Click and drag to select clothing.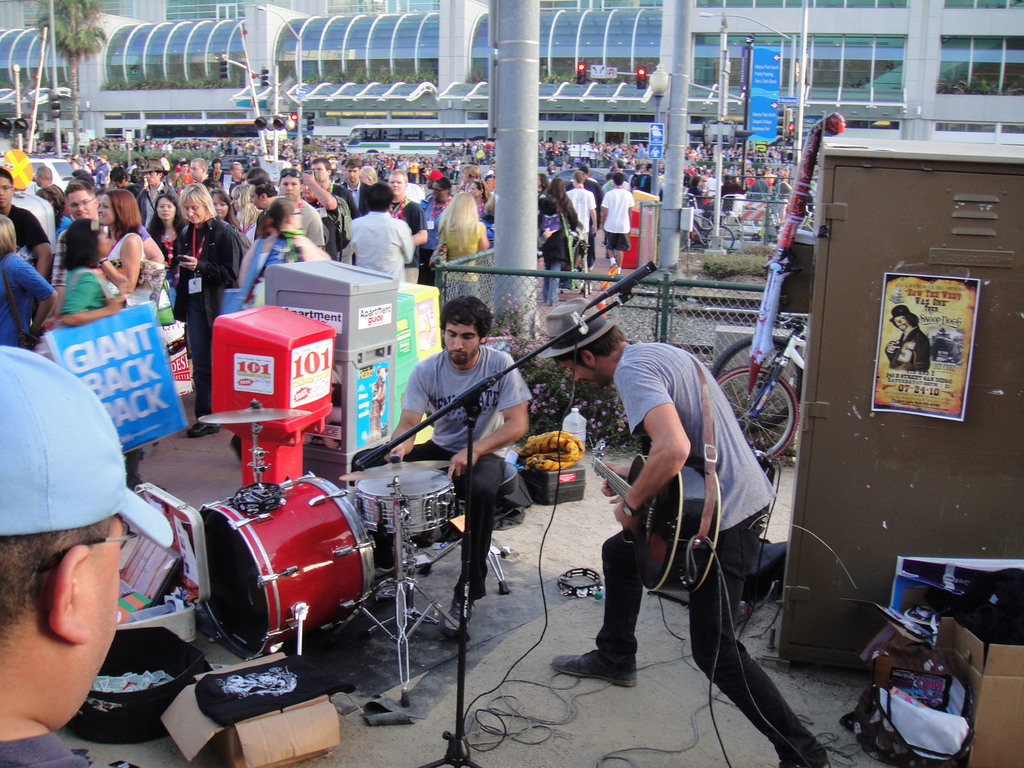
Selection: <region>343, 344, 531, 605</region>.
